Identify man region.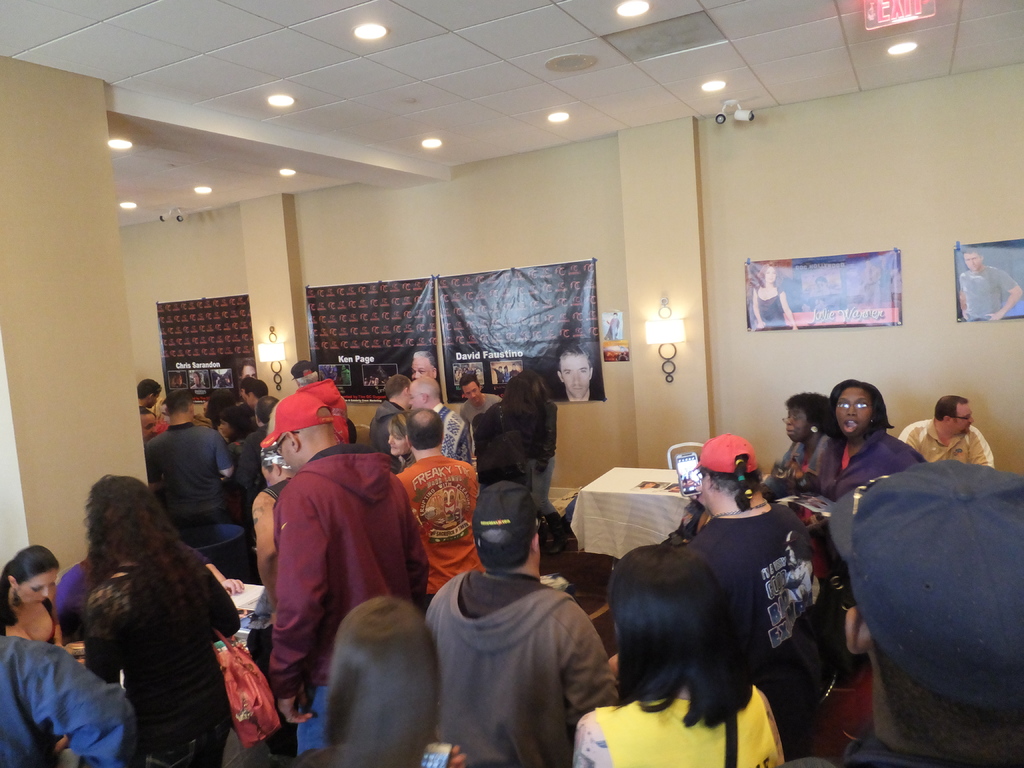
Region: x1=399 y1=405 x2=479 y2=598.
